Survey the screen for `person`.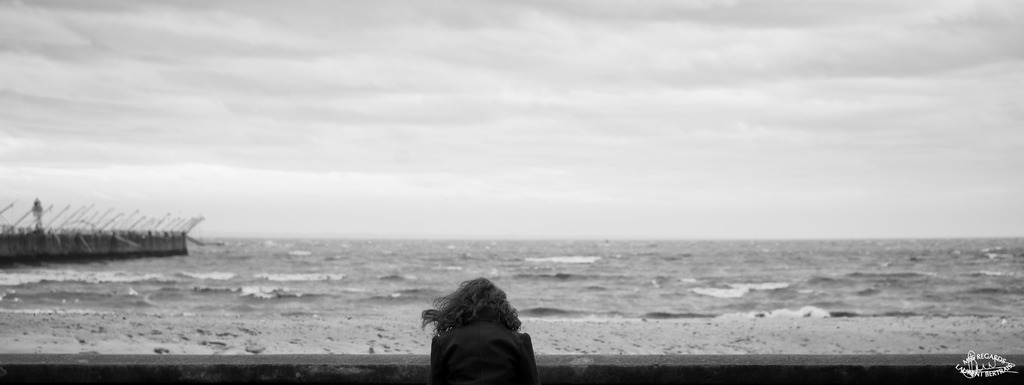
Survey found: {"x1": 418, "y1": 270, "x2": 536, "y2": 384}.
